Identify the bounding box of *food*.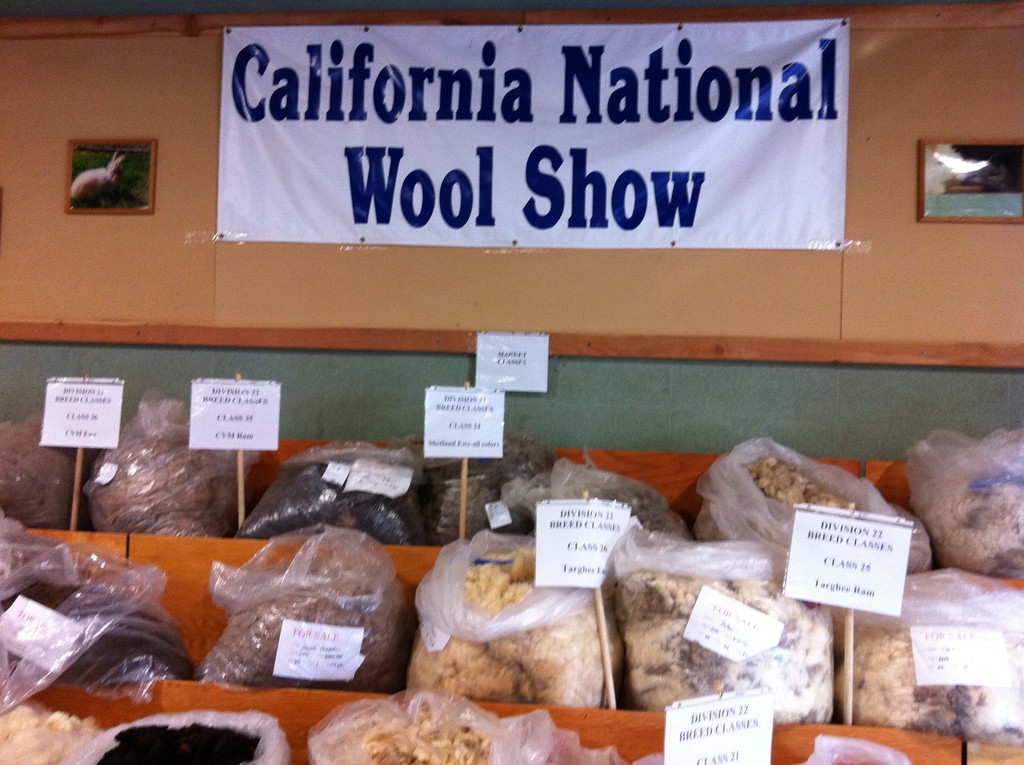
detection(403, 551, 625, 709).
